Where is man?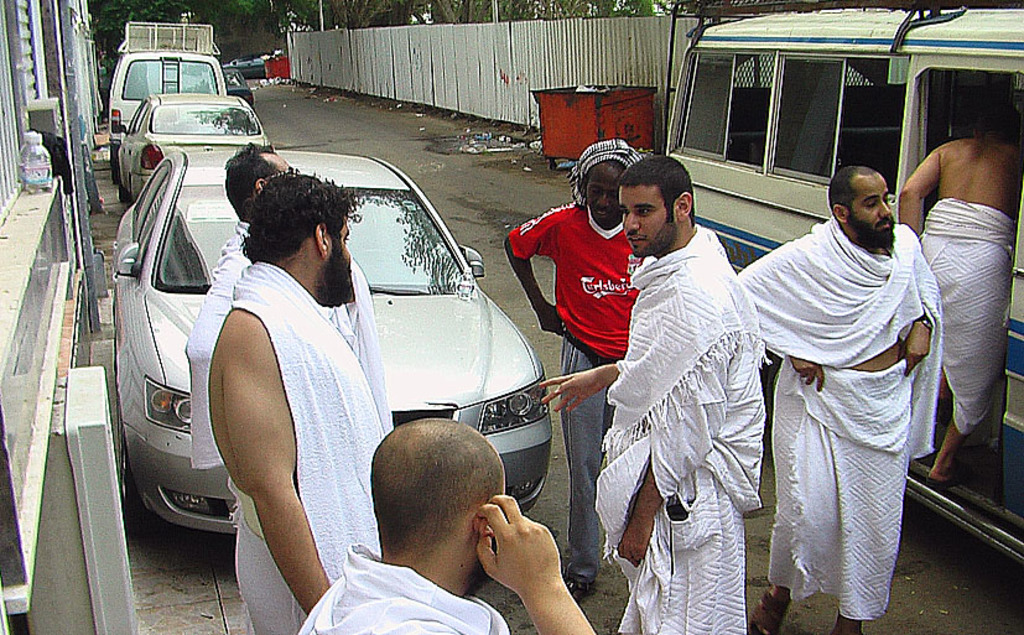
754:130:963:616.
